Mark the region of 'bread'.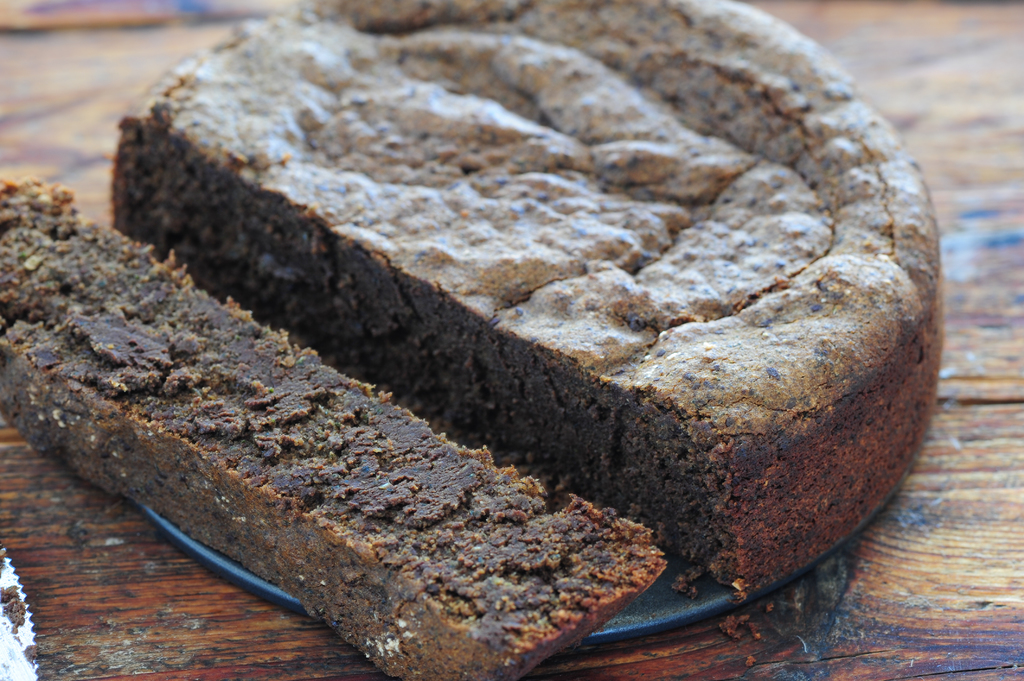
Region: select_region(0, 177, 672, 680).
